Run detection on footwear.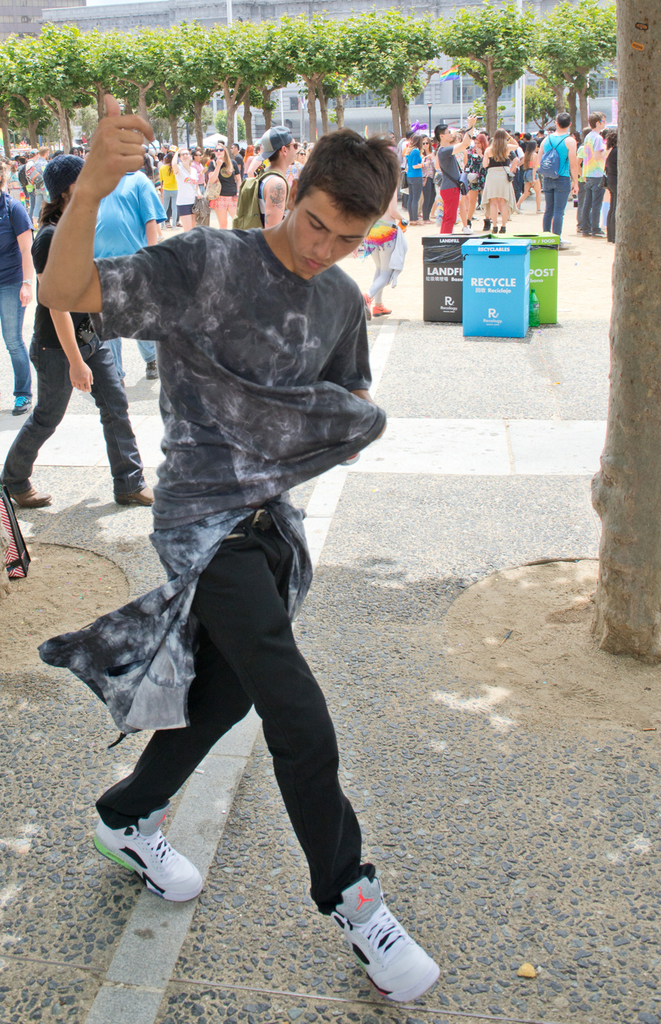
Result: box(362, 292, 373, 322).
